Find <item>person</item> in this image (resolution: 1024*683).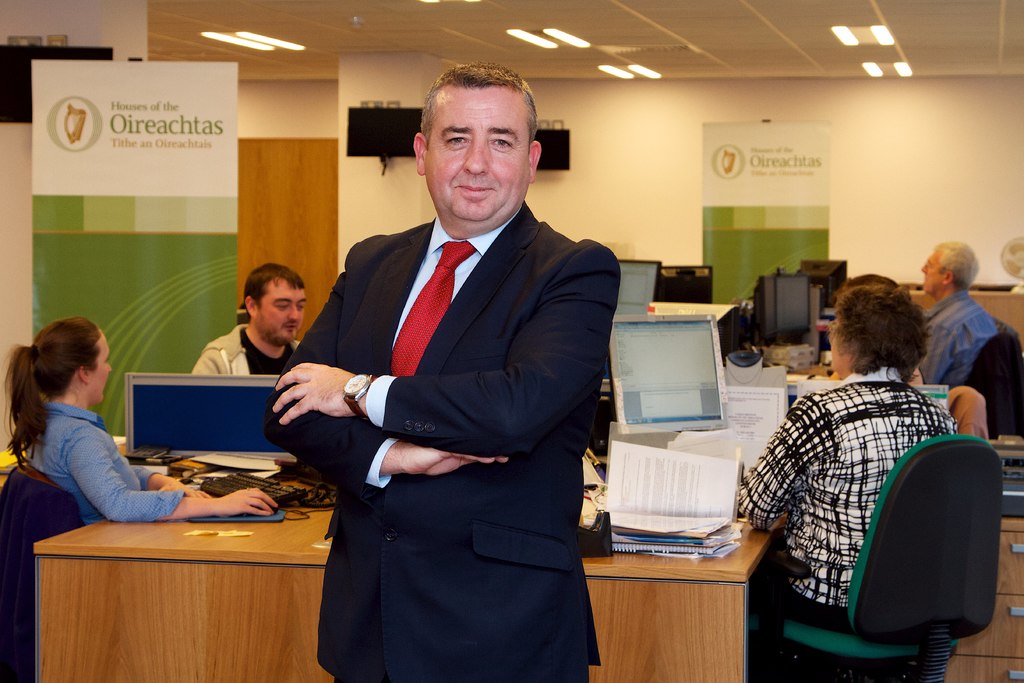
<region>827, 276, 927, 385</region>.
